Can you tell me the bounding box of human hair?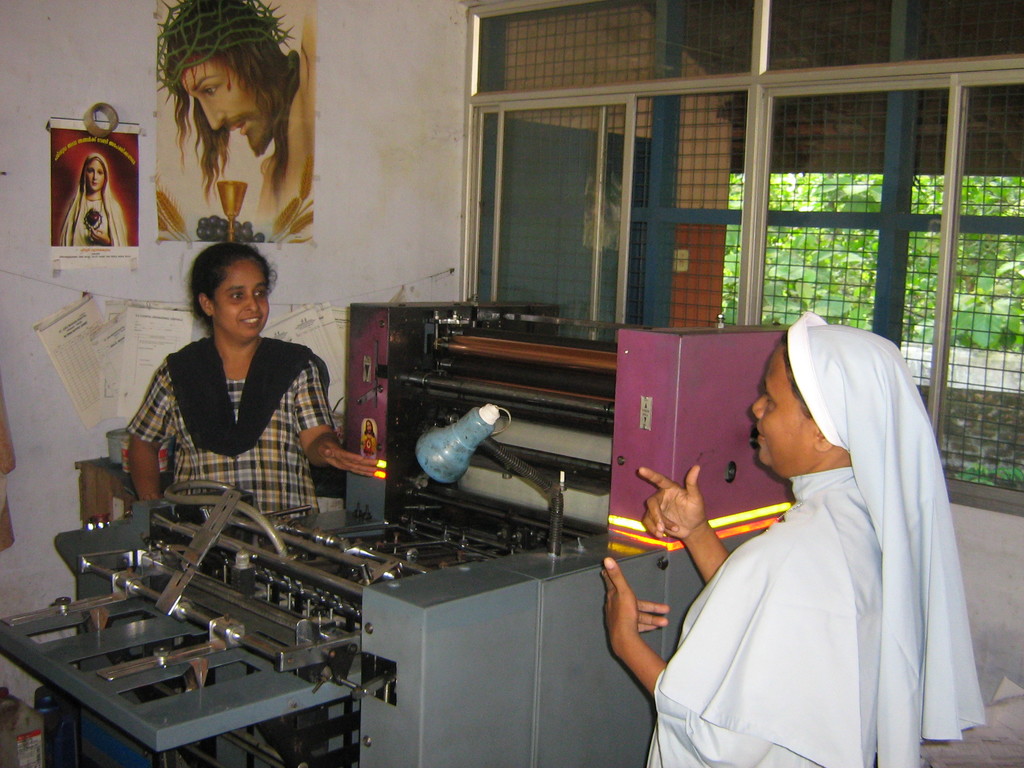
select_region(151, 5, 296, 203).
